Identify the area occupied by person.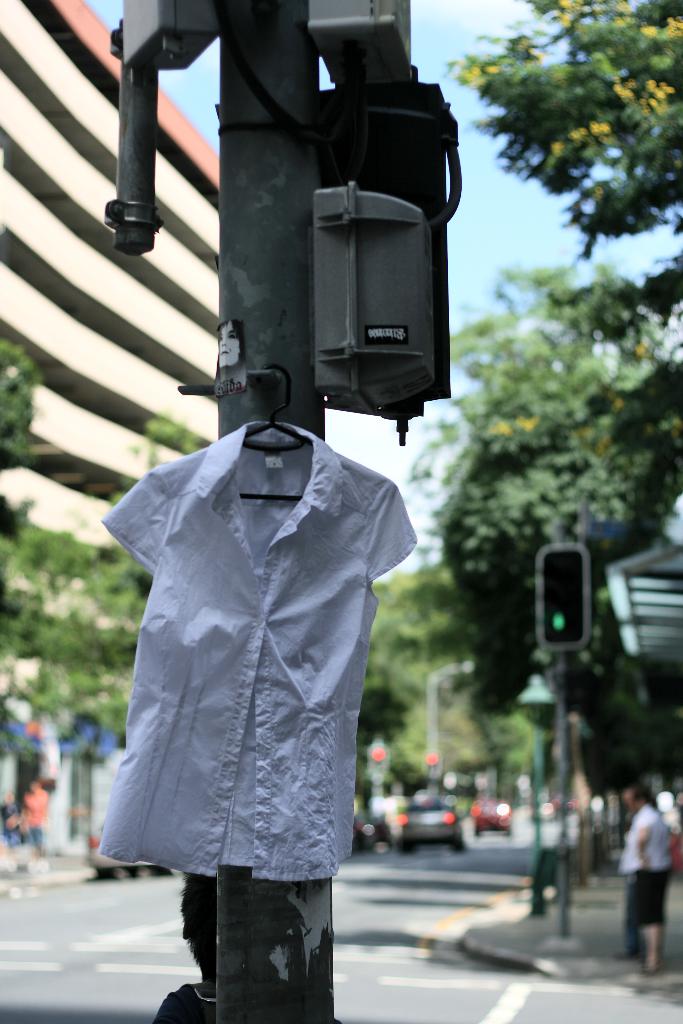
Area: bbox=[19, 787, 53, 851].
